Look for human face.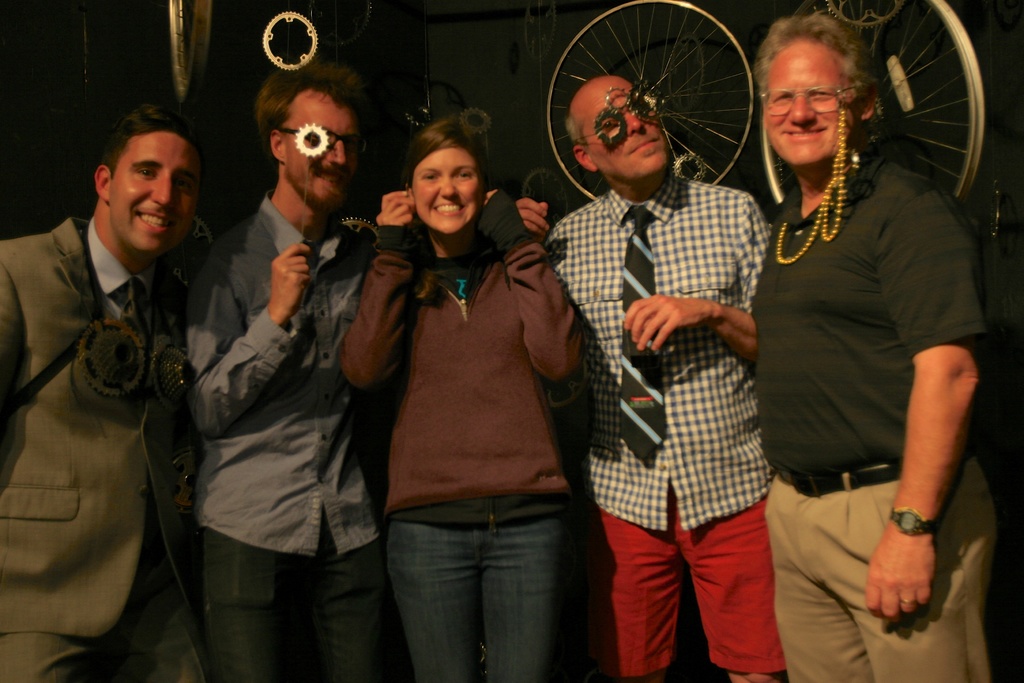
Found: x1=108 y1=129 x2=200 y2=256.
